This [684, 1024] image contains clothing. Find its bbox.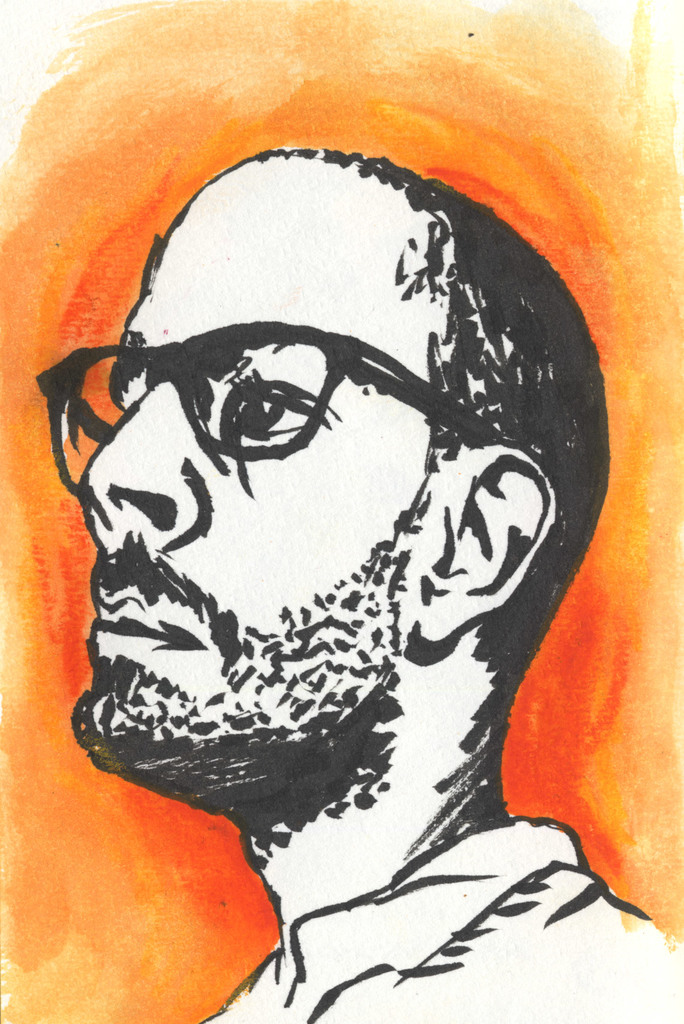
200 816 683 1020.
